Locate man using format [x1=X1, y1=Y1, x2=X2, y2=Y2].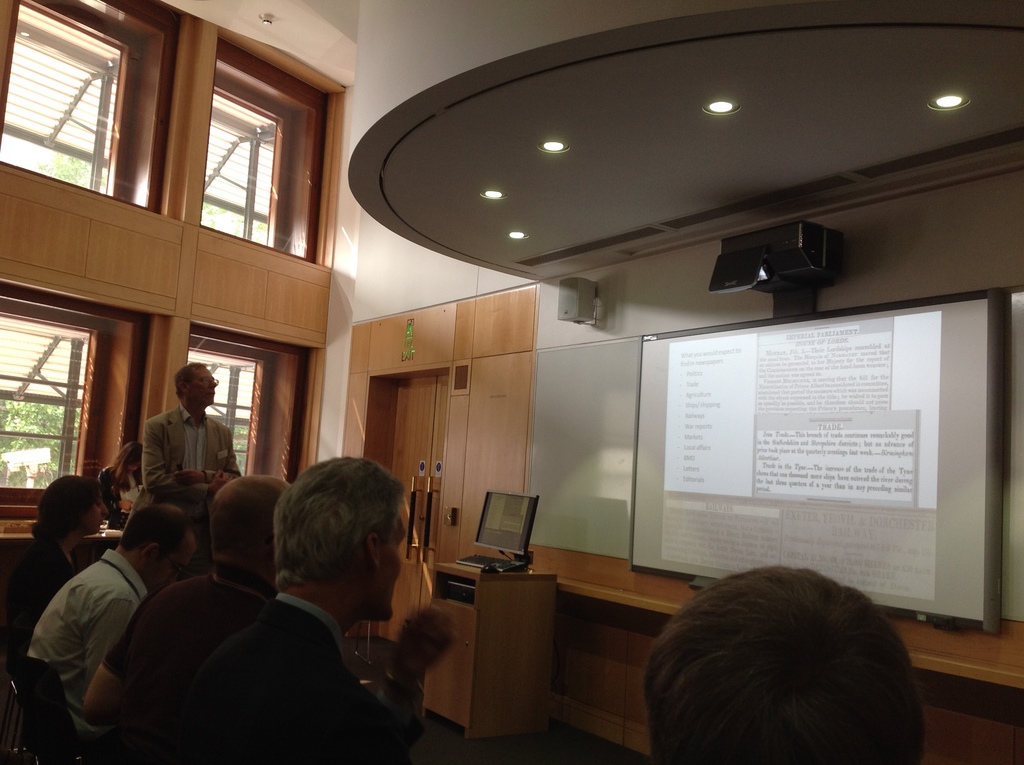
[x1=184, y1=456, x2=420, y2=764].
